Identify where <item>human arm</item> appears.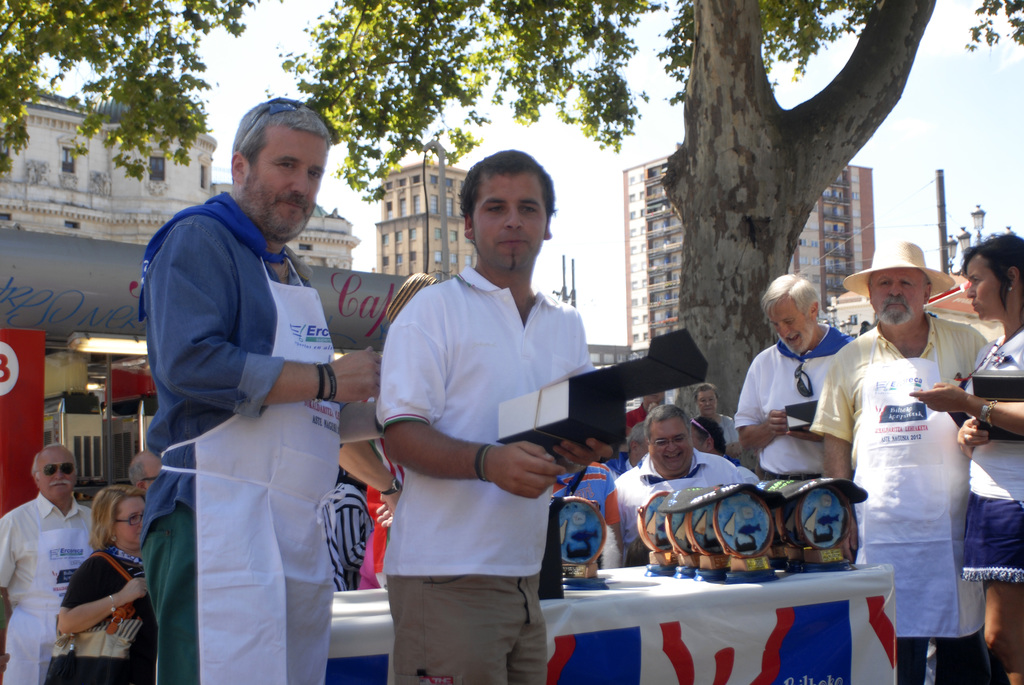
Appears at {"x1": 735, "y1": 341, "x2": 787, "y2": 456}.
